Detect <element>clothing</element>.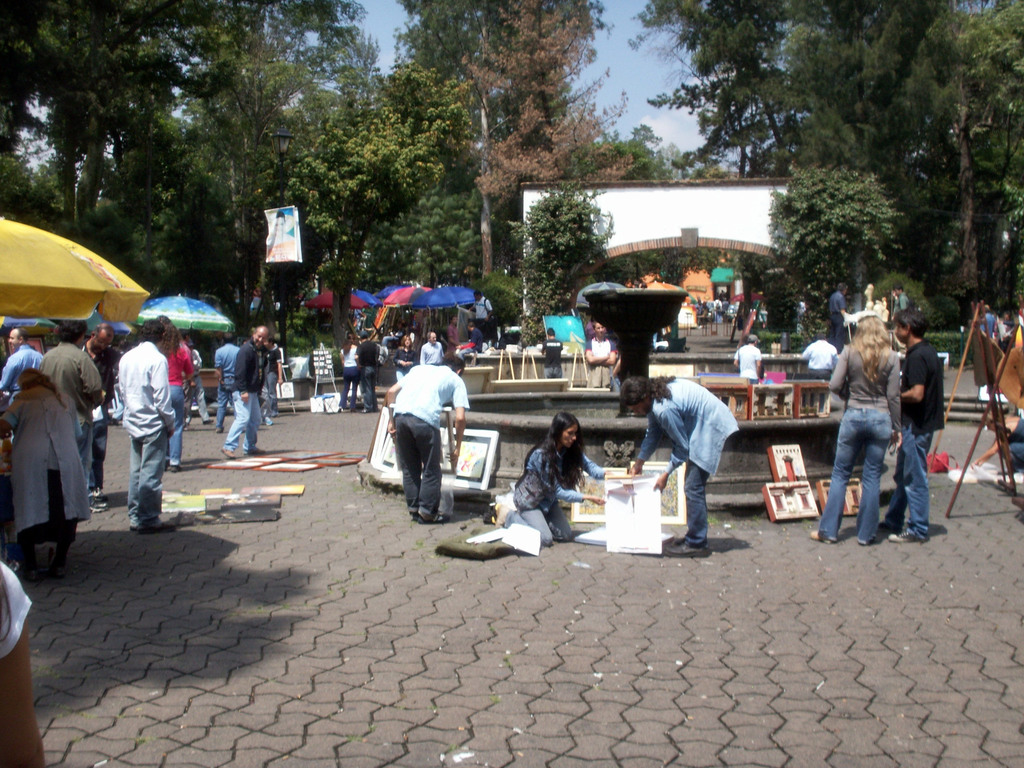
Detected at bbox=(731, 346, 763, 378).
